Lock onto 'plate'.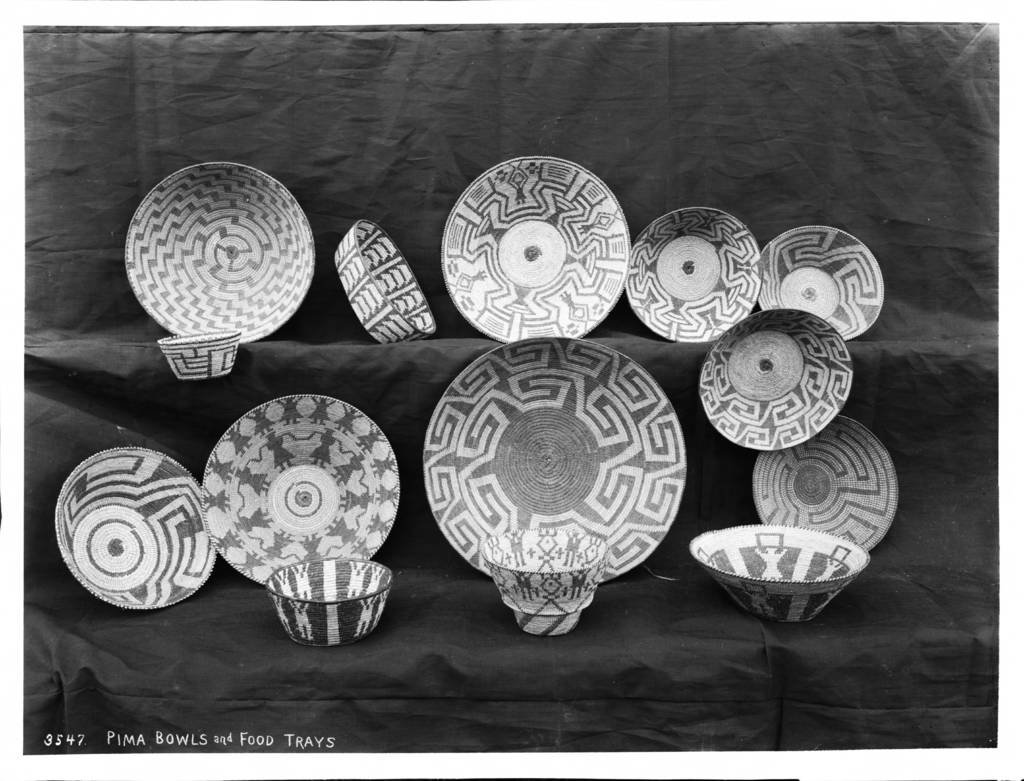
Locked: pyautogui.locateOnScreen(440, 160, 621, 332).
